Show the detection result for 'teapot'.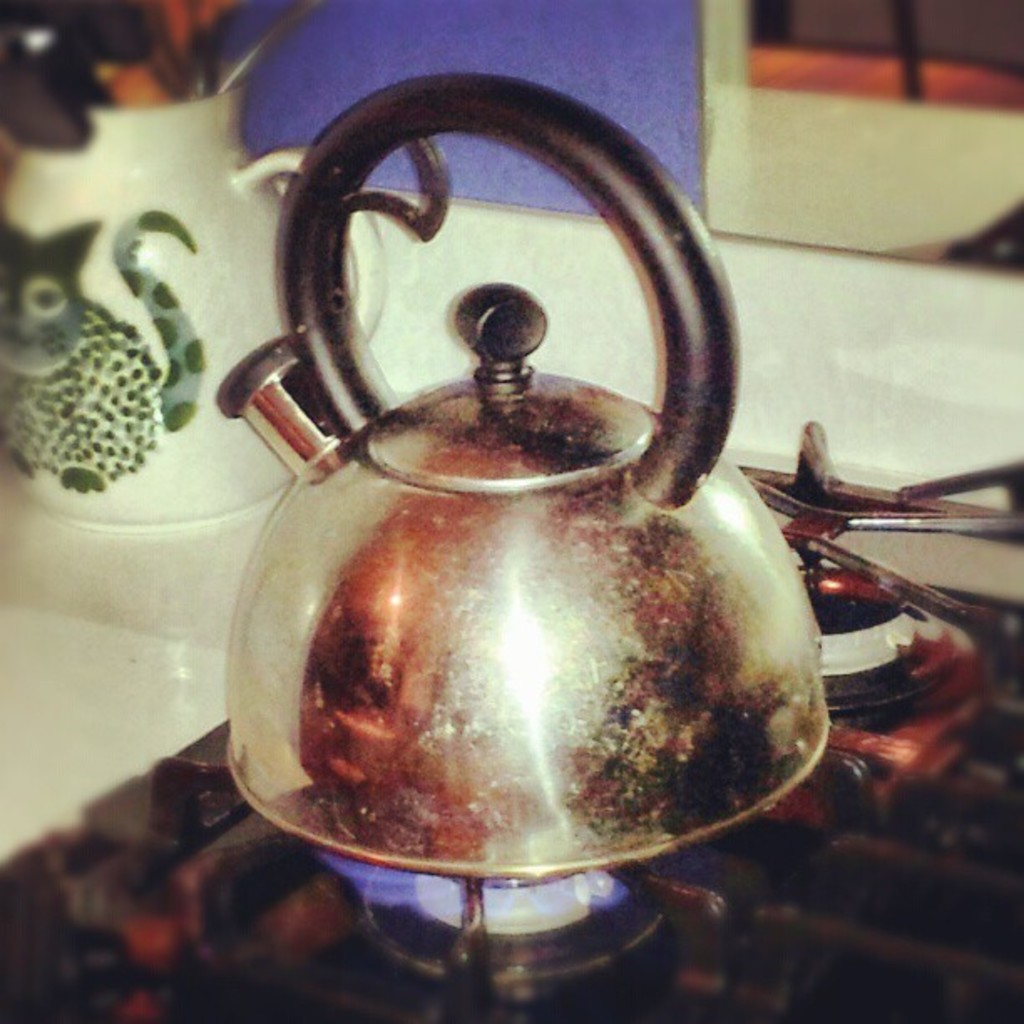
[209,77,835,887].
